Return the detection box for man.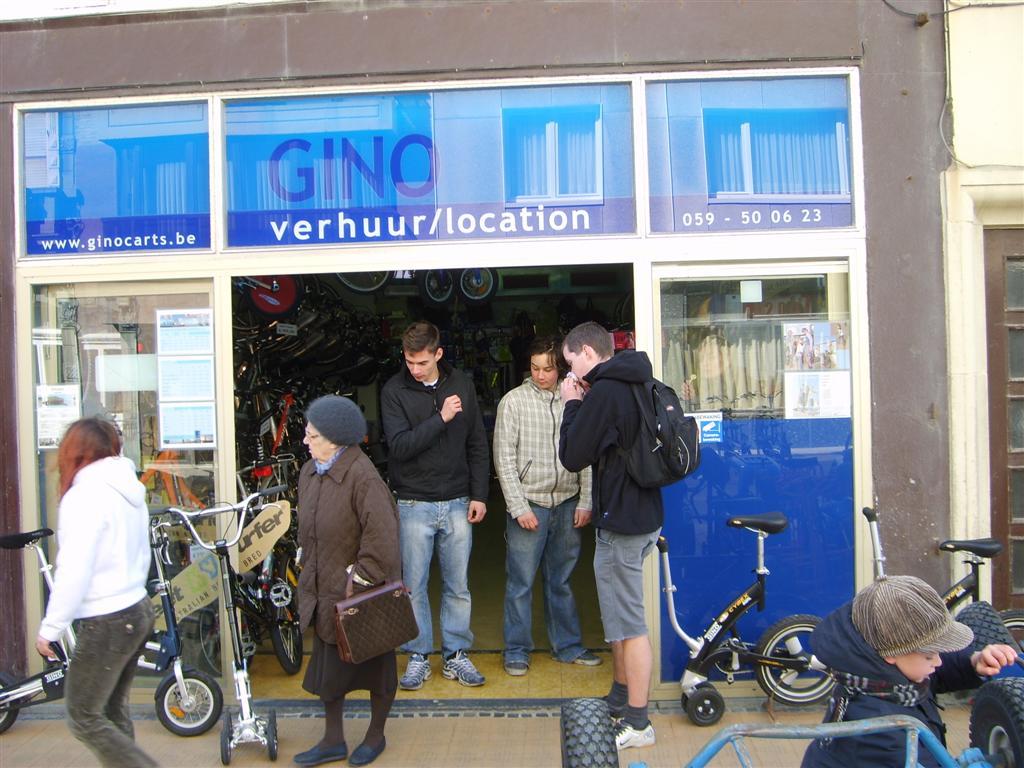
571,327,691,708.
